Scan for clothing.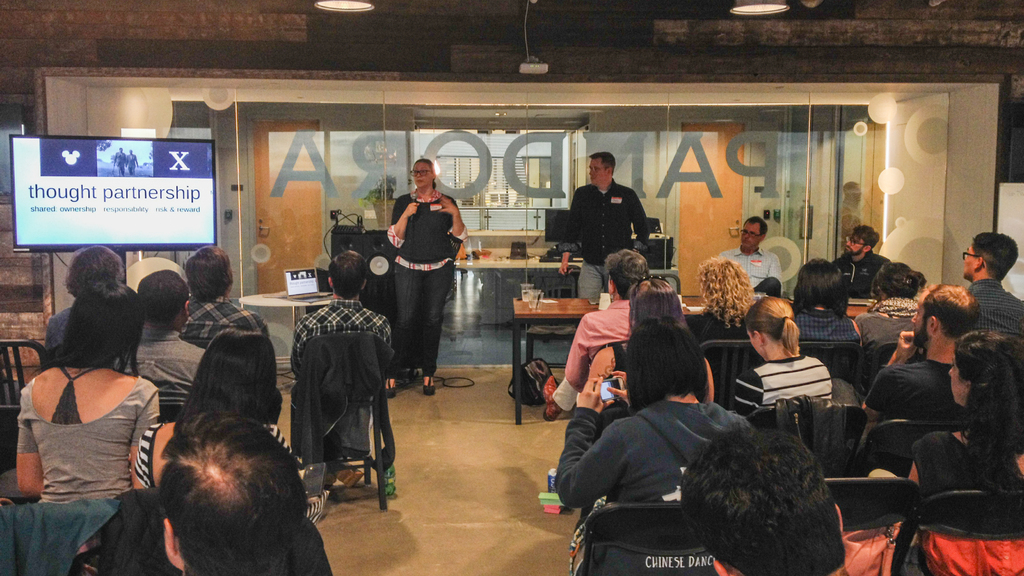
Scan result: [717, 246, 782, 298].
